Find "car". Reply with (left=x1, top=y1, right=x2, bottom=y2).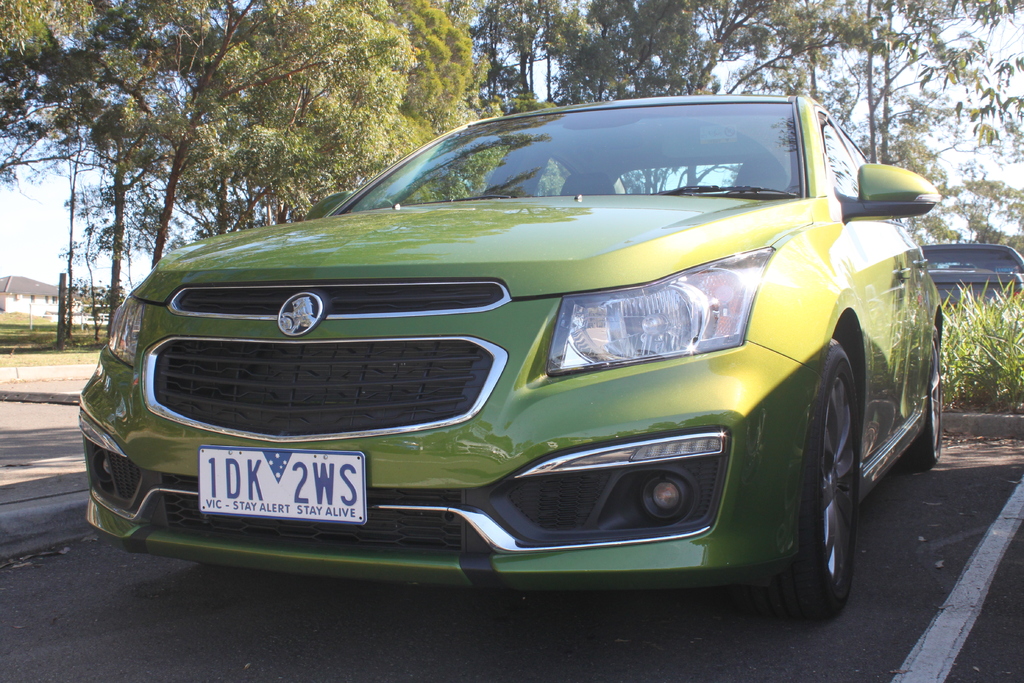
(left=920, top=245, right=1023, bottom=299).
